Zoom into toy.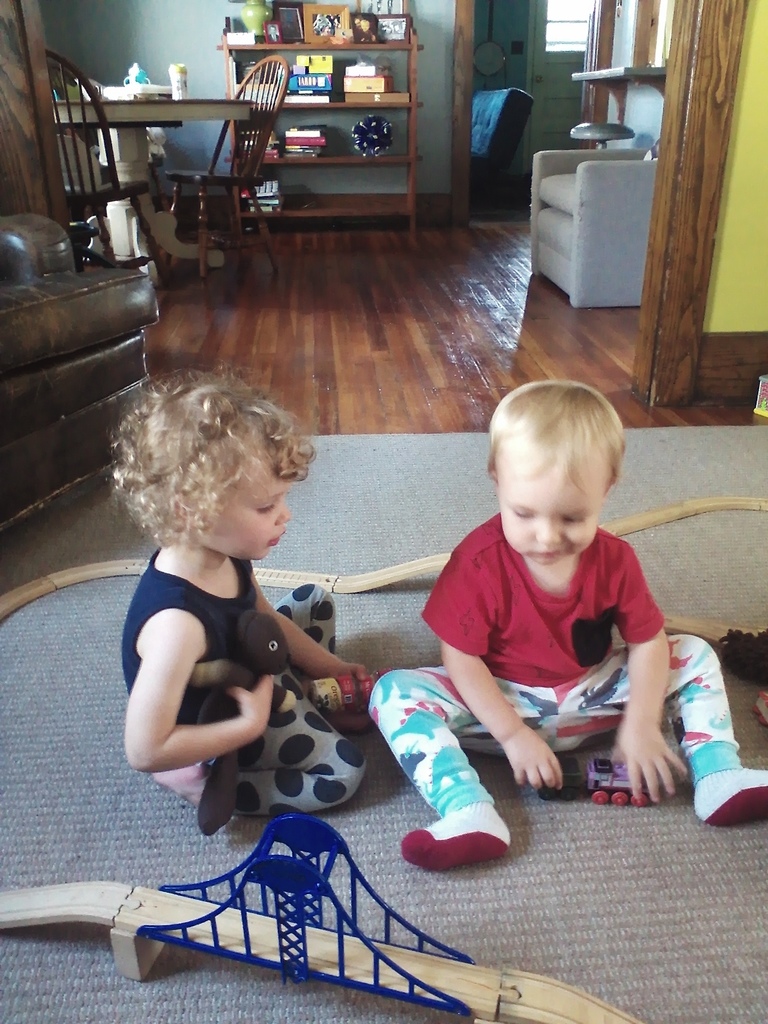
Zoom target: [x1=537, y1=750, x2=654, y2=815].
